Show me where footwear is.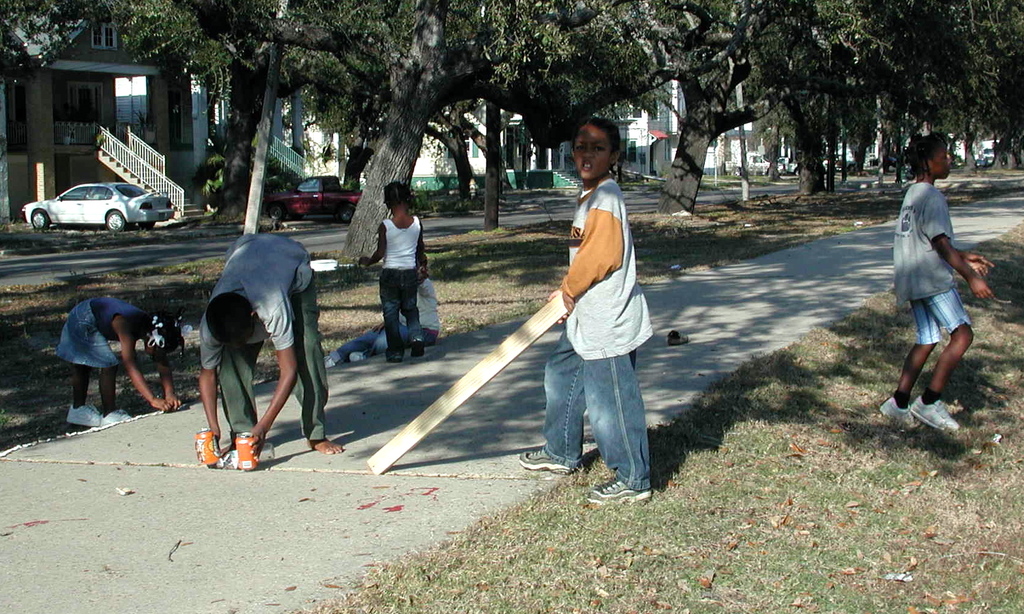
footwear is at crop(68, 401, 102, 432).
